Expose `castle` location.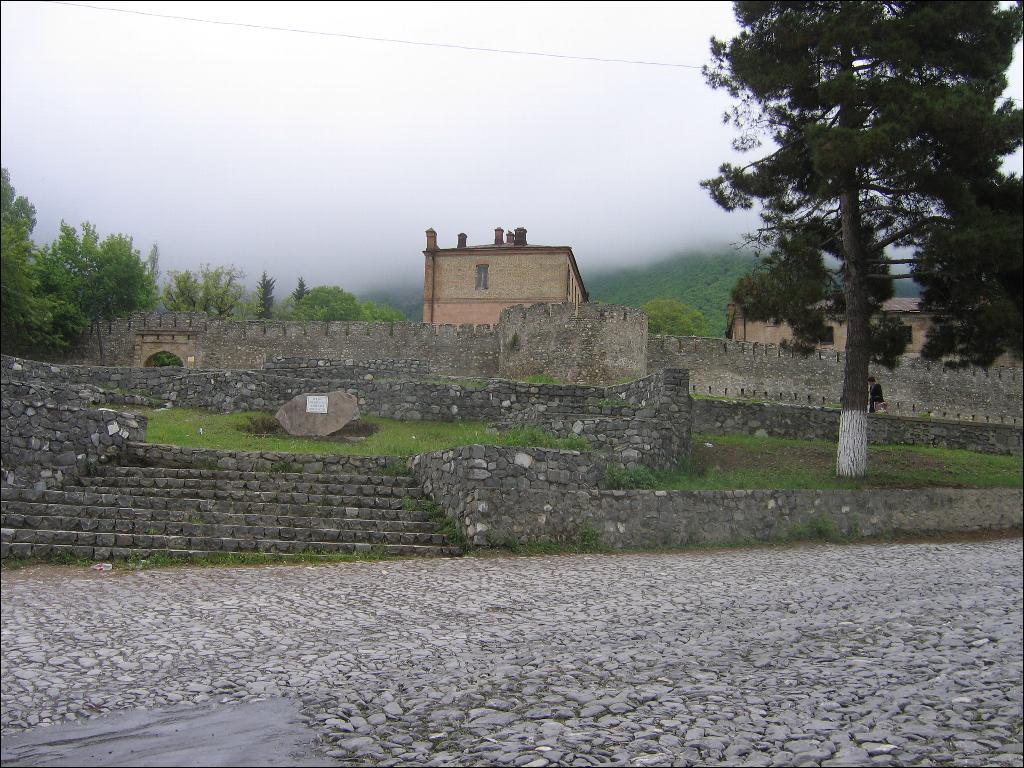
Exposed at [407,202,609,343].
